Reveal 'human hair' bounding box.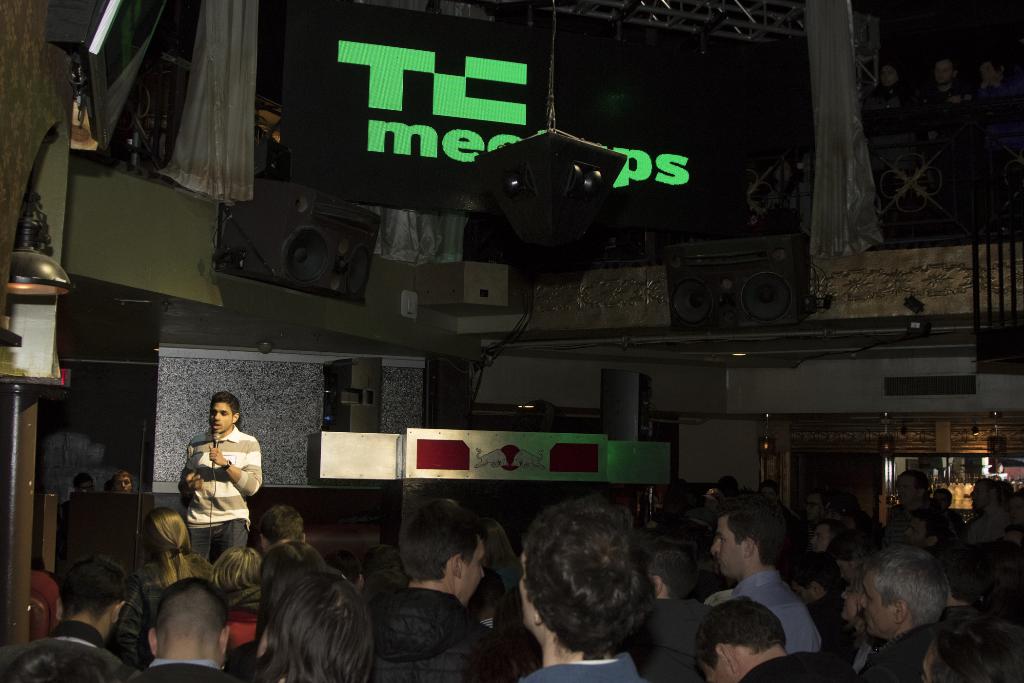
Revealed: rect(207, 545, 260, 597).
